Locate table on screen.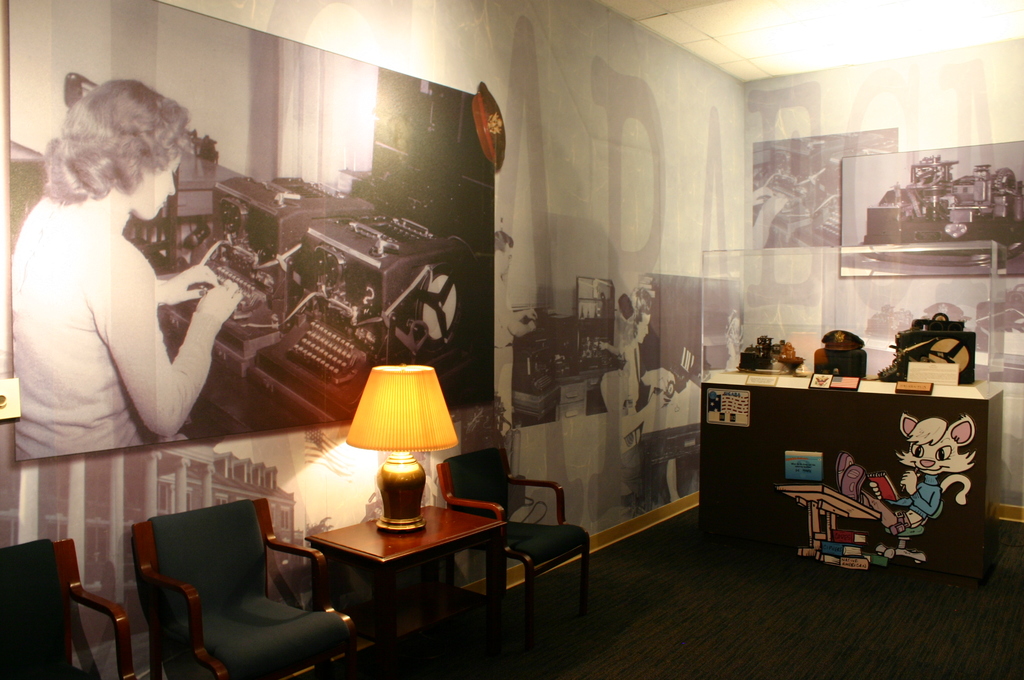
On screen at 695, 360, 1001, 593.
